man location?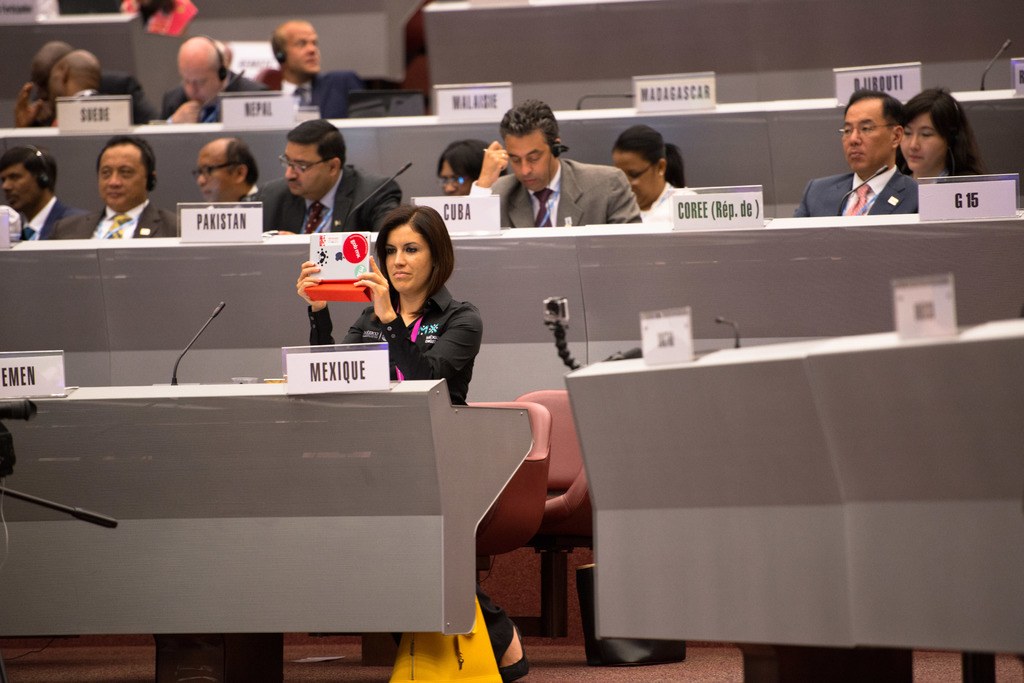
<box>467,102,650,230</box>
